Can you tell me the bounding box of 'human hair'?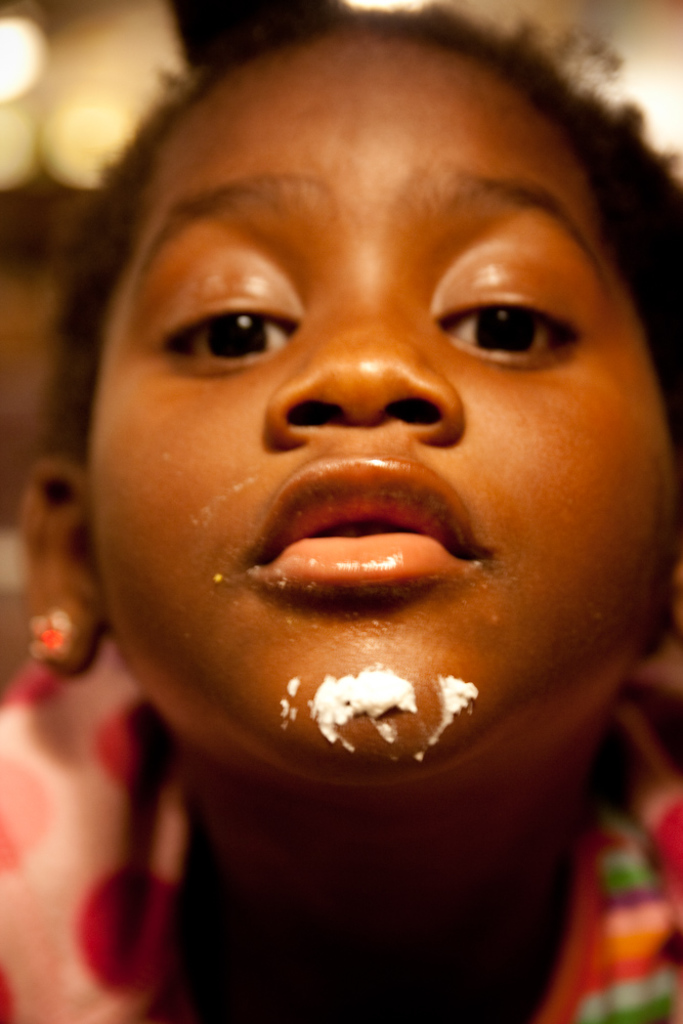
22,0,682,1023.
